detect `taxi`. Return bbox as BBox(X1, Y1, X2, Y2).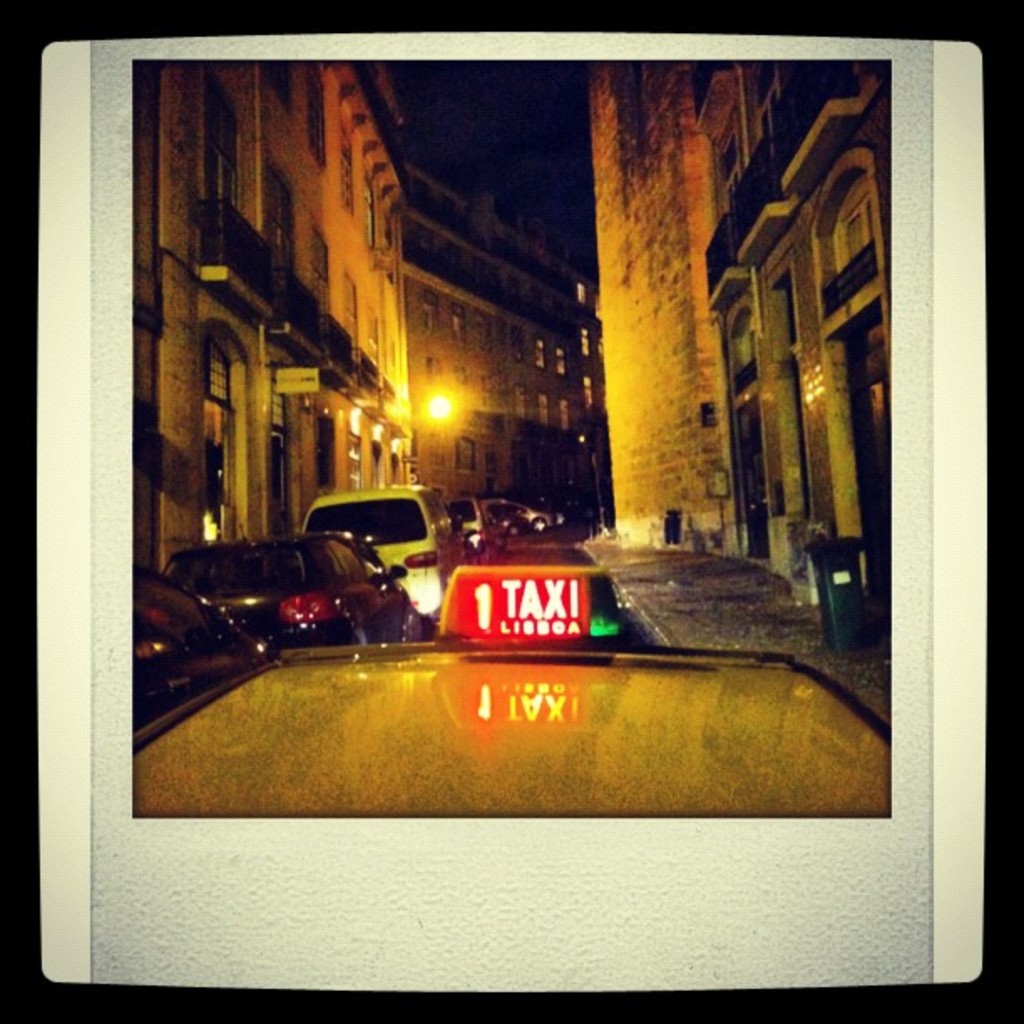
BBox(119, 452, 922, 810).
